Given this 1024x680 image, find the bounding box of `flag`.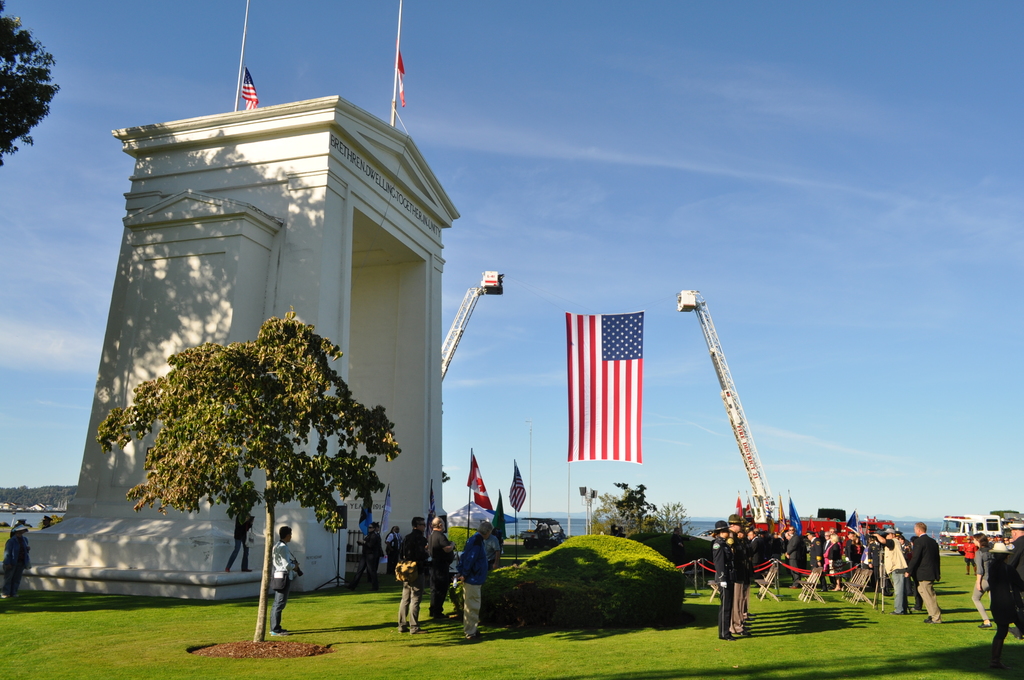
region(238, 70, 261, 117).
